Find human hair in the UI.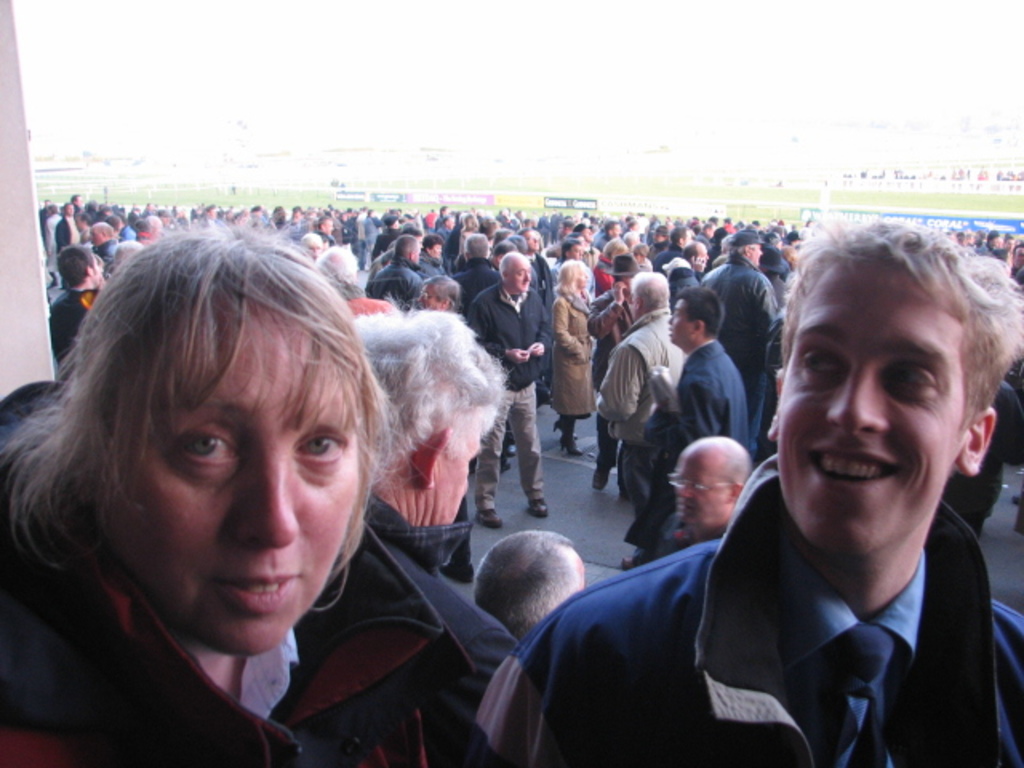
UI element at l=550, t=261, r=587, b=291.
